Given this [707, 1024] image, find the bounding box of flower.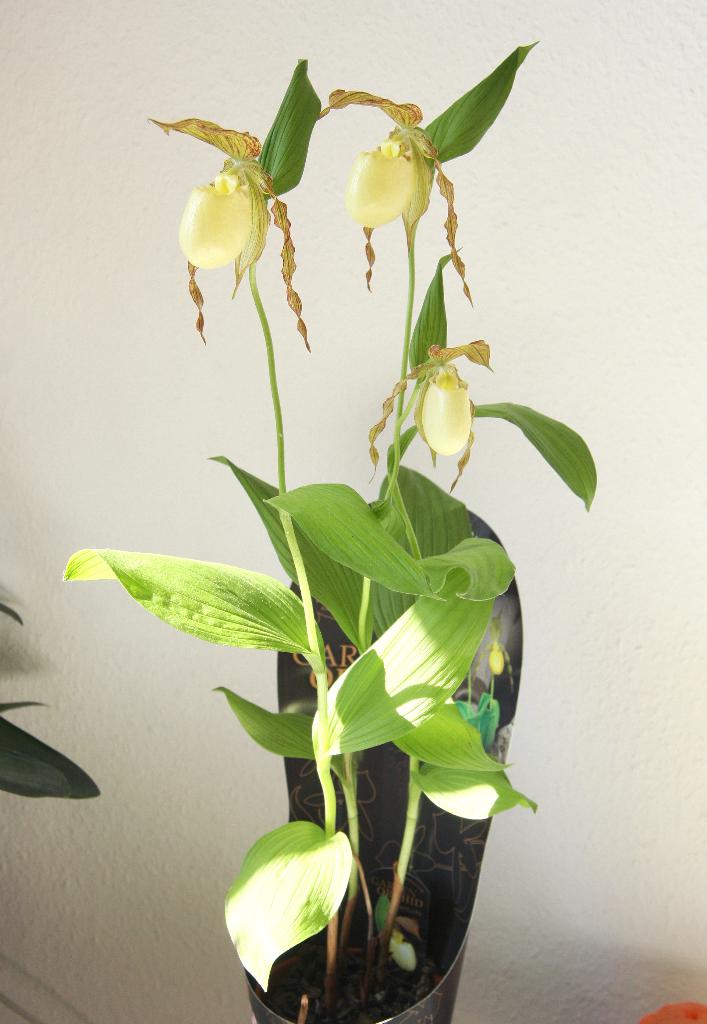
<box>386,932,416,974</box>.
